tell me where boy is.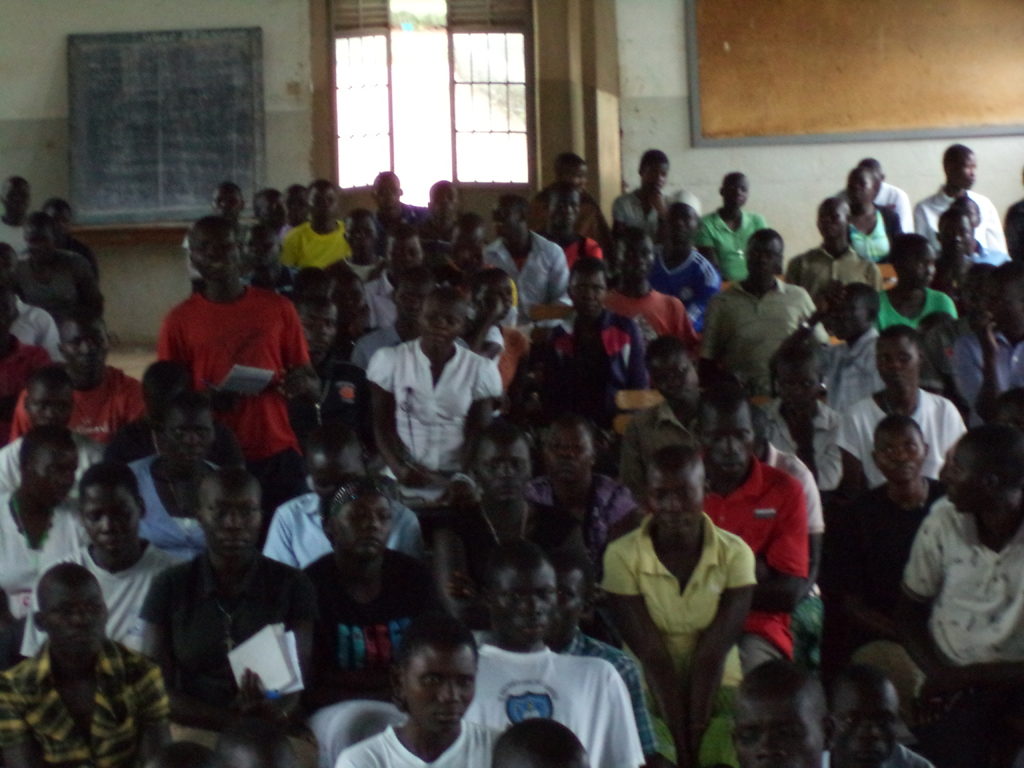
boy is at [x1=600, y1=441, x2=755, y2=762].
